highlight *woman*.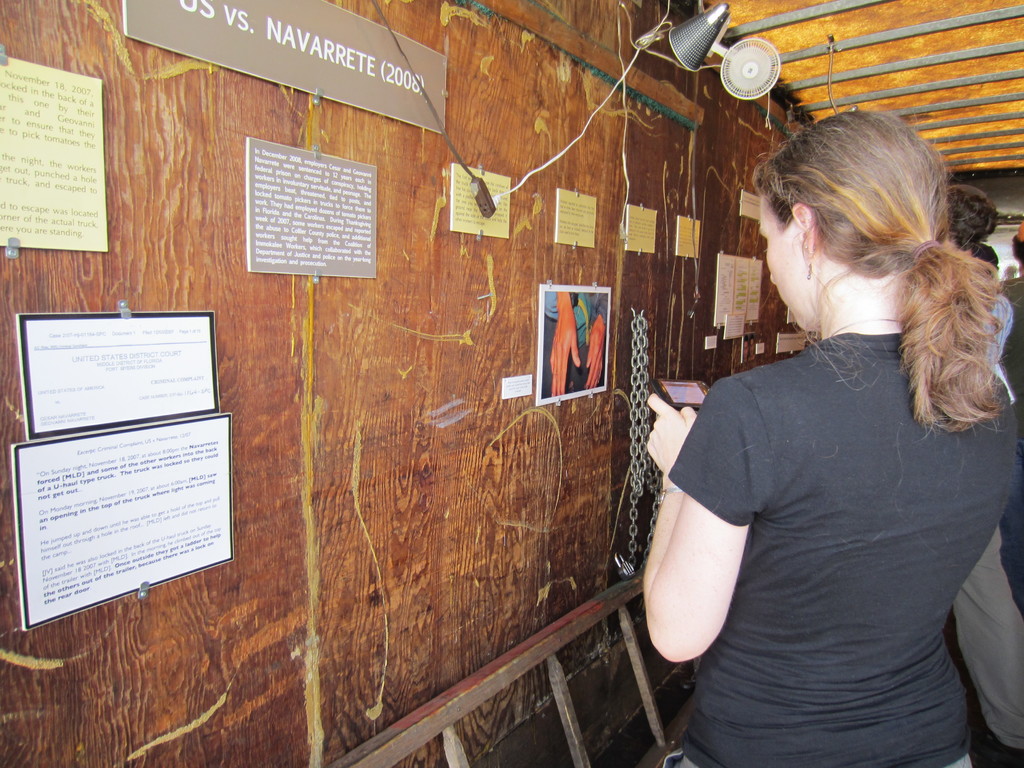
Highlighted region: 610:71:987:764.
